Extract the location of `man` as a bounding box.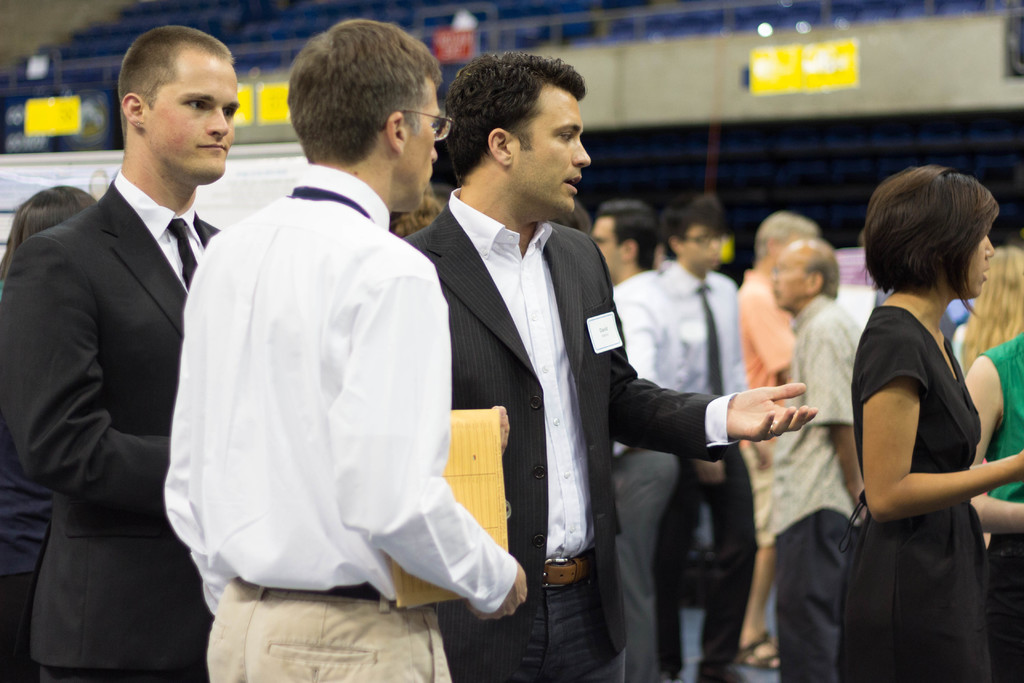
bbox=[659, 194, 768, 682].
